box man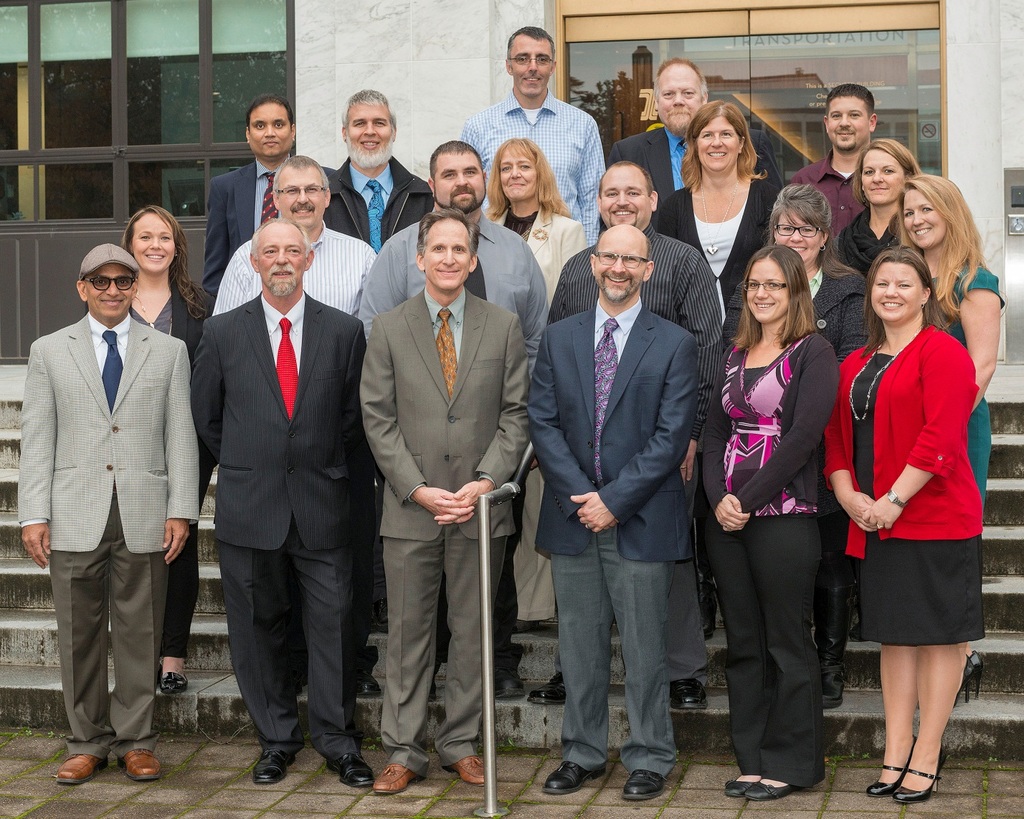
[525,220,698,806]
